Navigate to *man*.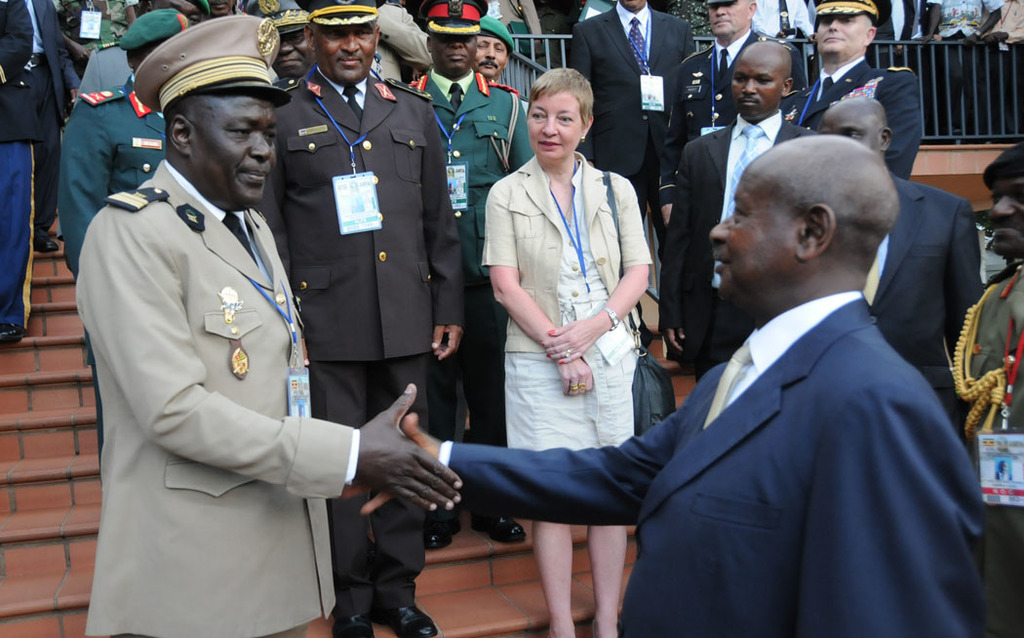
Navigation target: bbox=(797, 0, 919, 180).
